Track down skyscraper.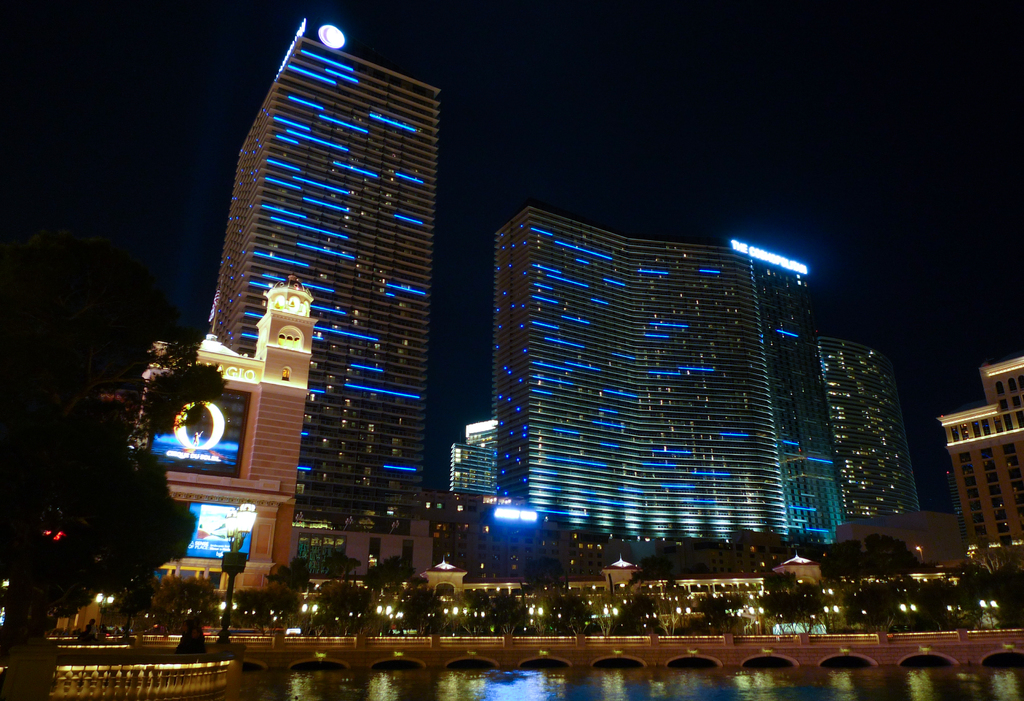
Tracked to (812, 332, 917, 535).
